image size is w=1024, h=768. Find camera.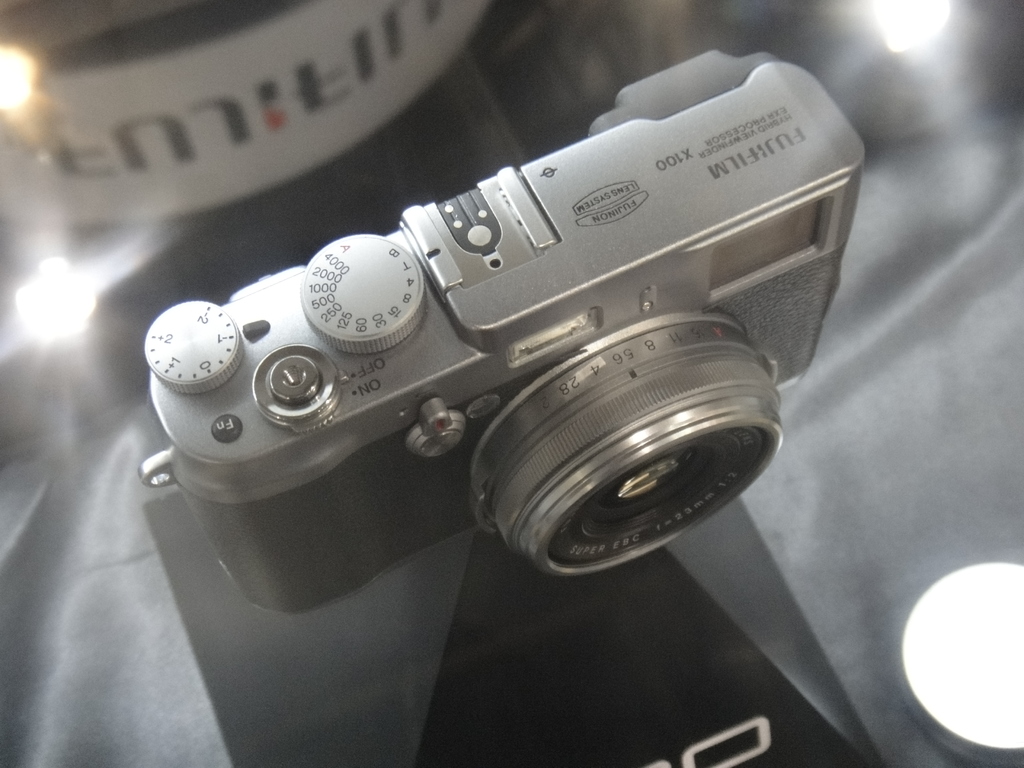
[137,57,871,579].
